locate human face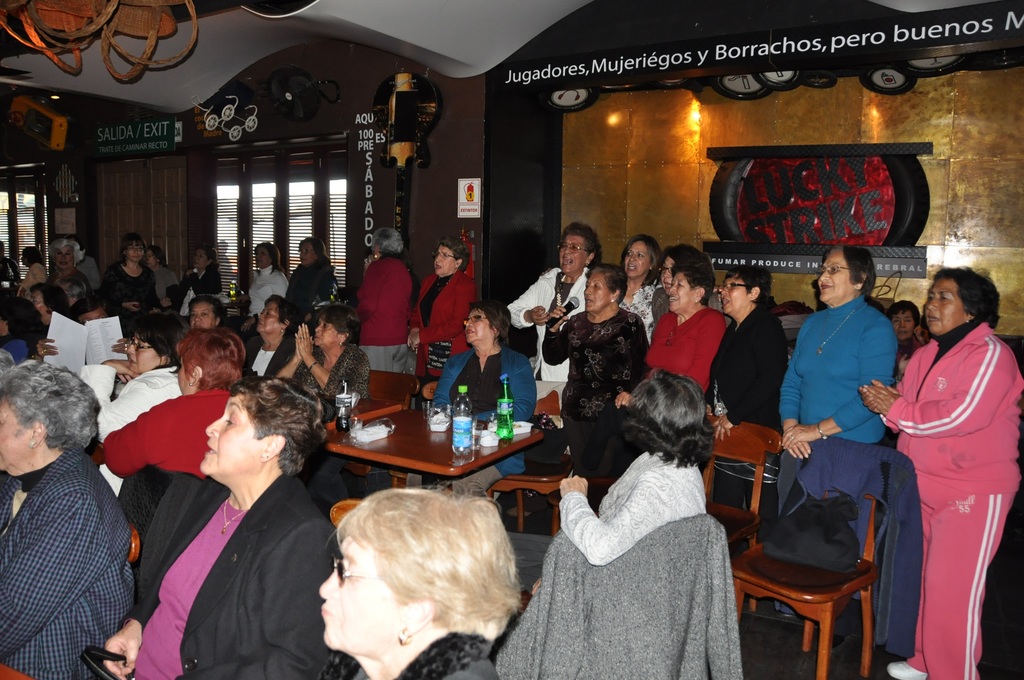
<bbox>0, 395, 30, 469</bbox>
